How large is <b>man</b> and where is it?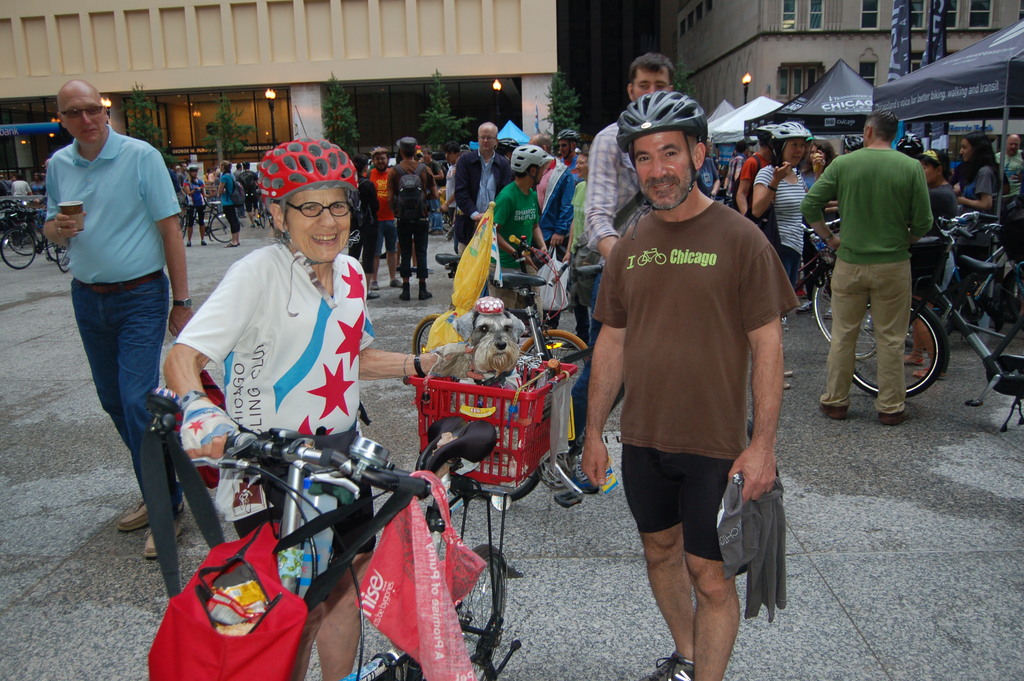
Bounding box: box(235, 162, 255, 224).
